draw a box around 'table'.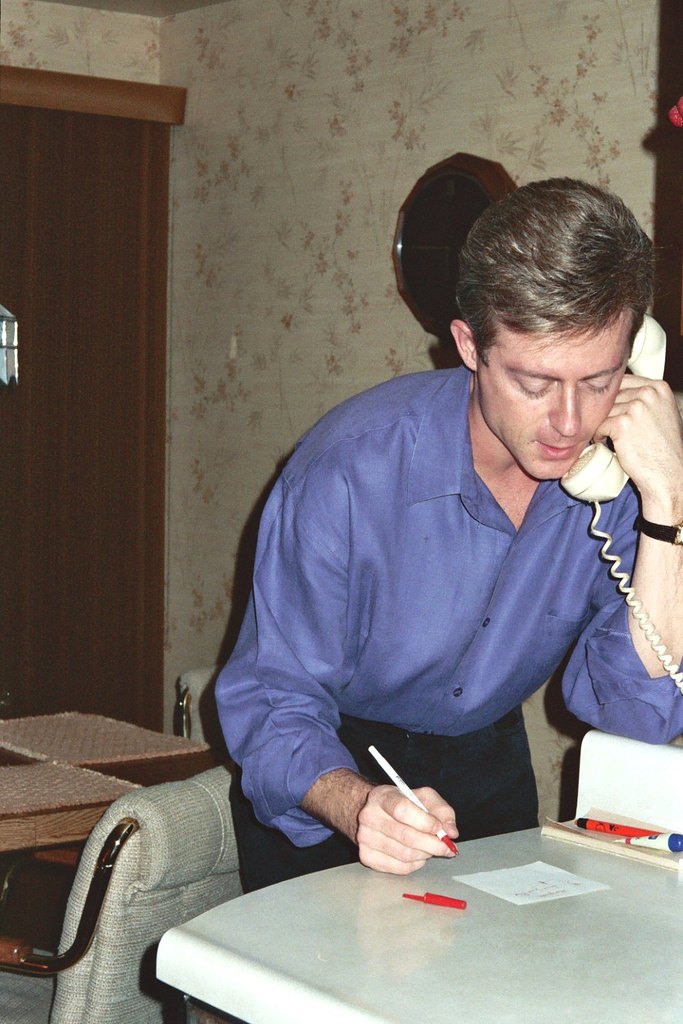
<region>132, 824, 658, 1023</region>.
